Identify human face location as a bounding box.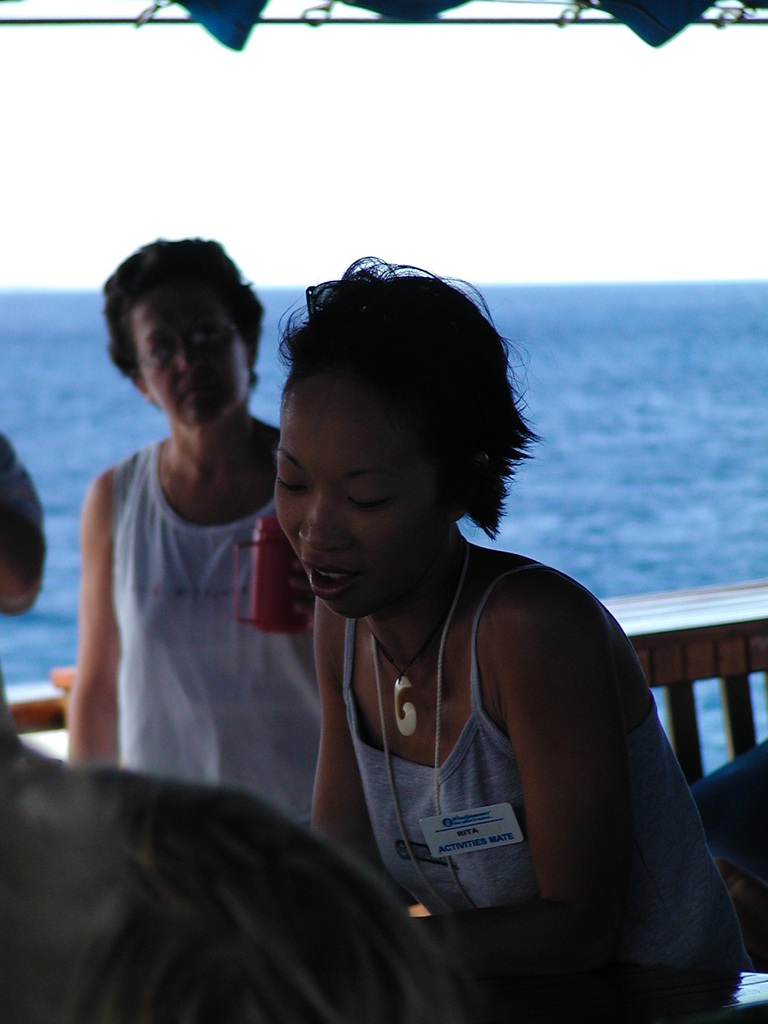
<bbox>271, 362, 445, 619</bbox>.
